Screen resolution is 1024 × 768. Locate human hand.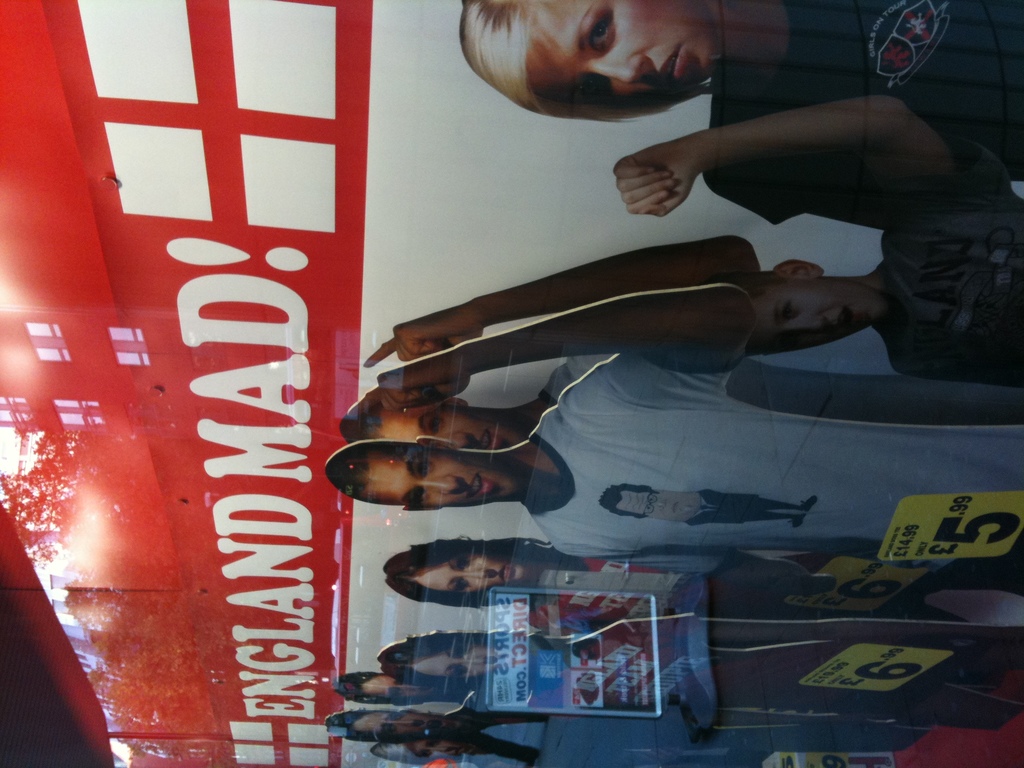
[left=374, top=347, right=475, bottom=412].
